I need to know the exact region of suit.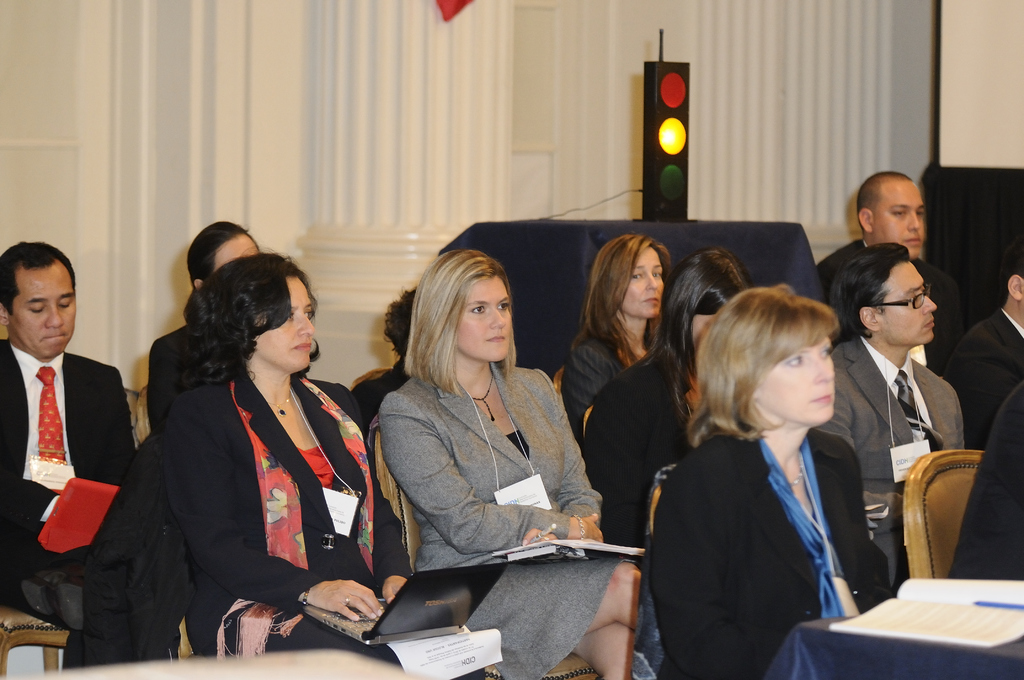
Region: locate(1, 286, 129, 605).
